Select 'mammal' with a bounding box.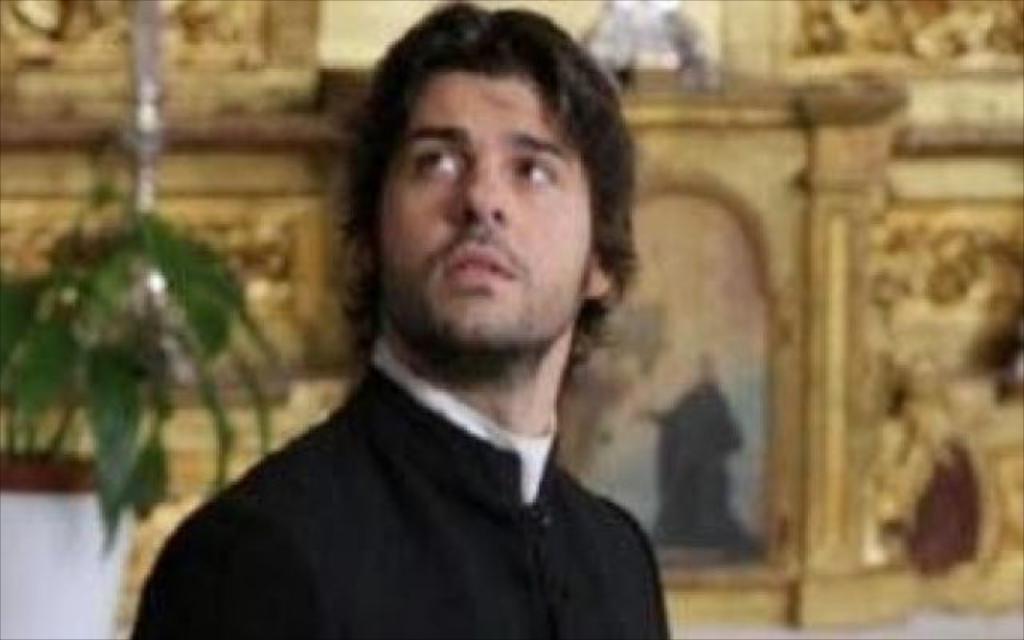
75,27,710,639.
